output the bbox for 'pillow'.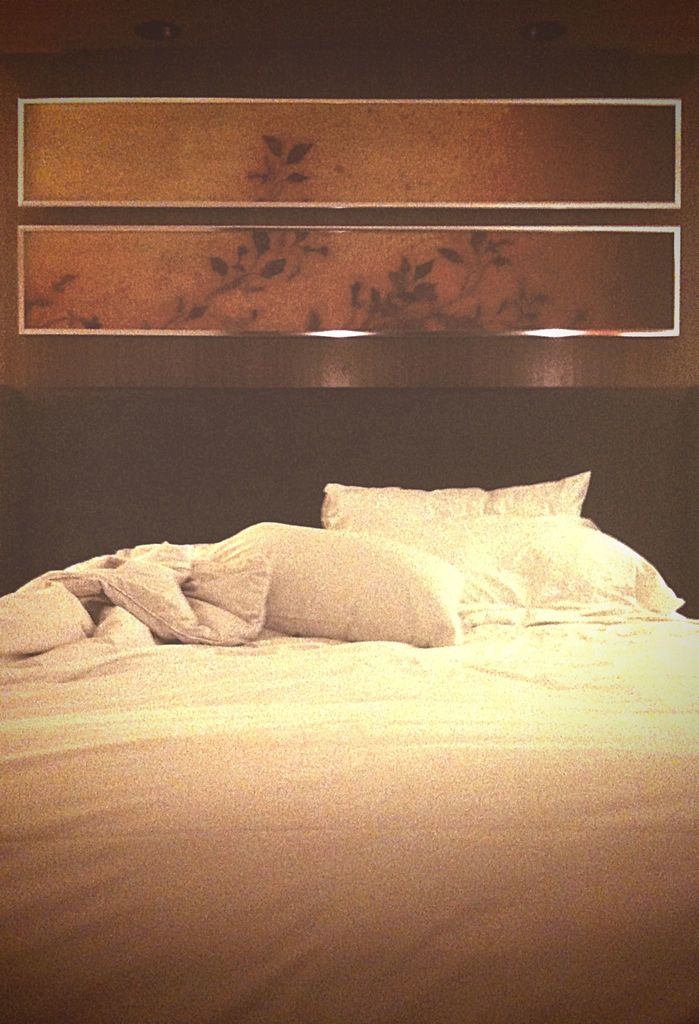
223, 520, 459, 655.
